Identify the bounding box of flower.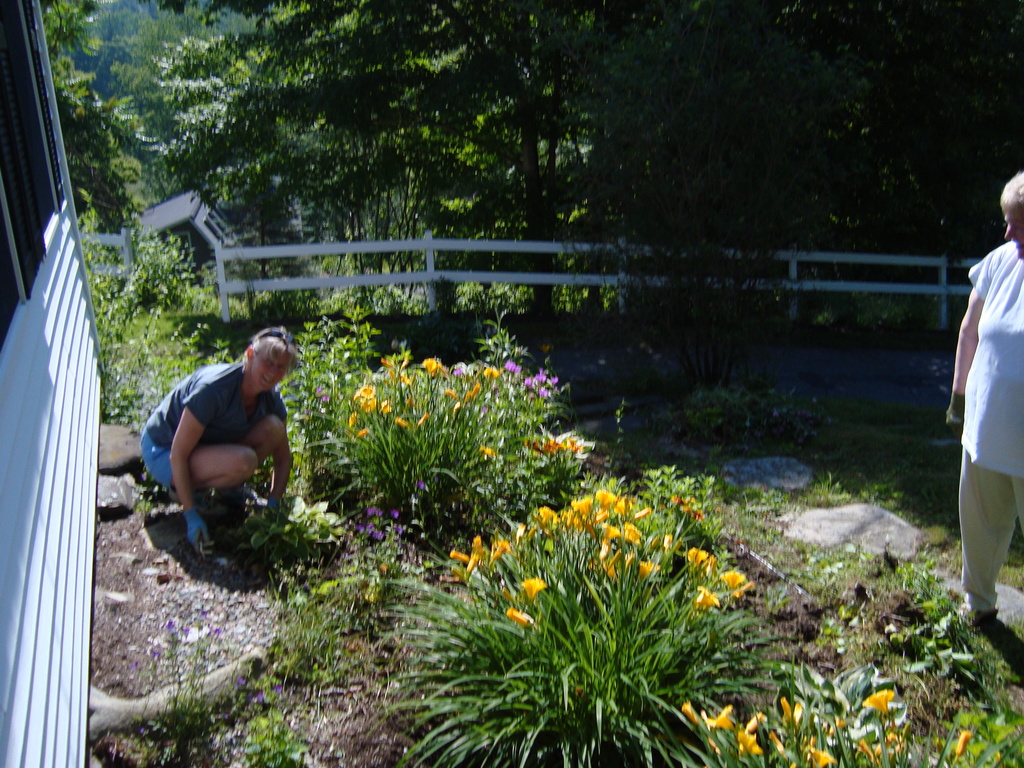
271/683/285/688.
